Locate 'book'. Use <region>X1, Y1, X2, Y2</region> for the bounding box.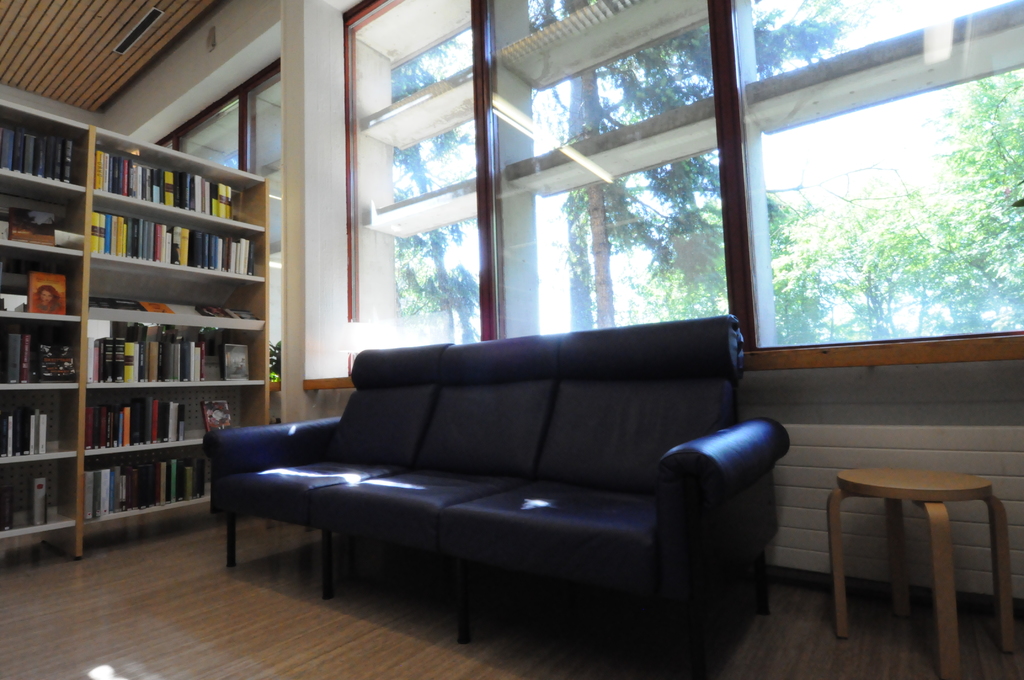
<region>193, 397, 239, 437</region>.
